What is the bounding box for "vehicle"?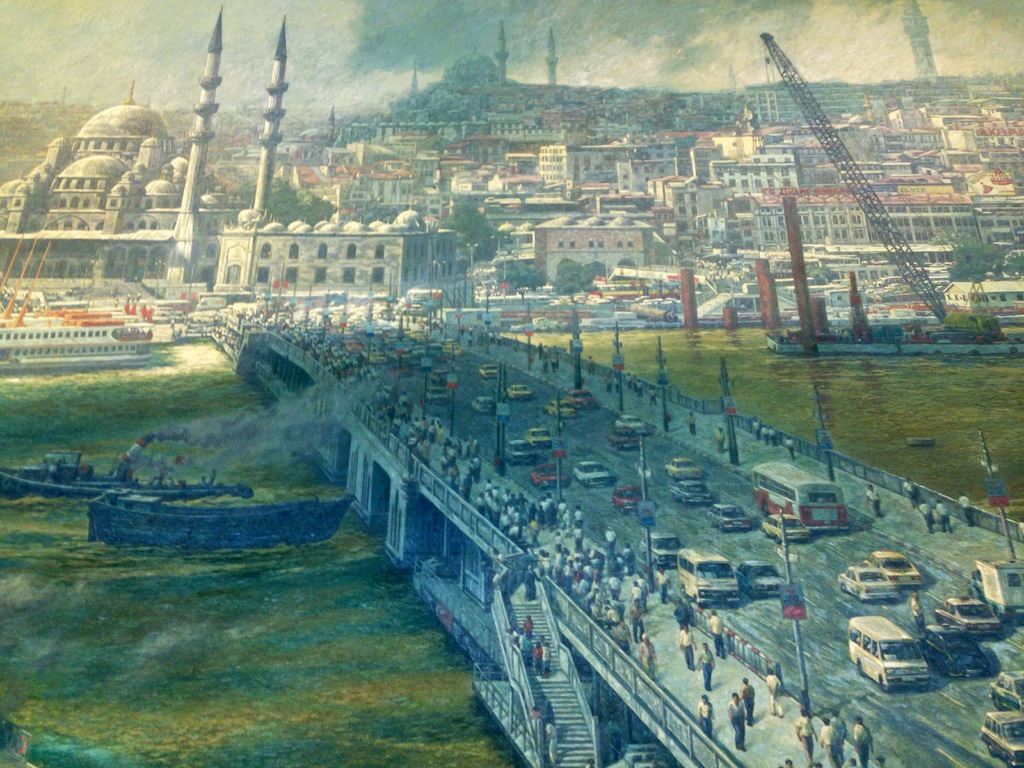
box(671, 547, 741, 607).
